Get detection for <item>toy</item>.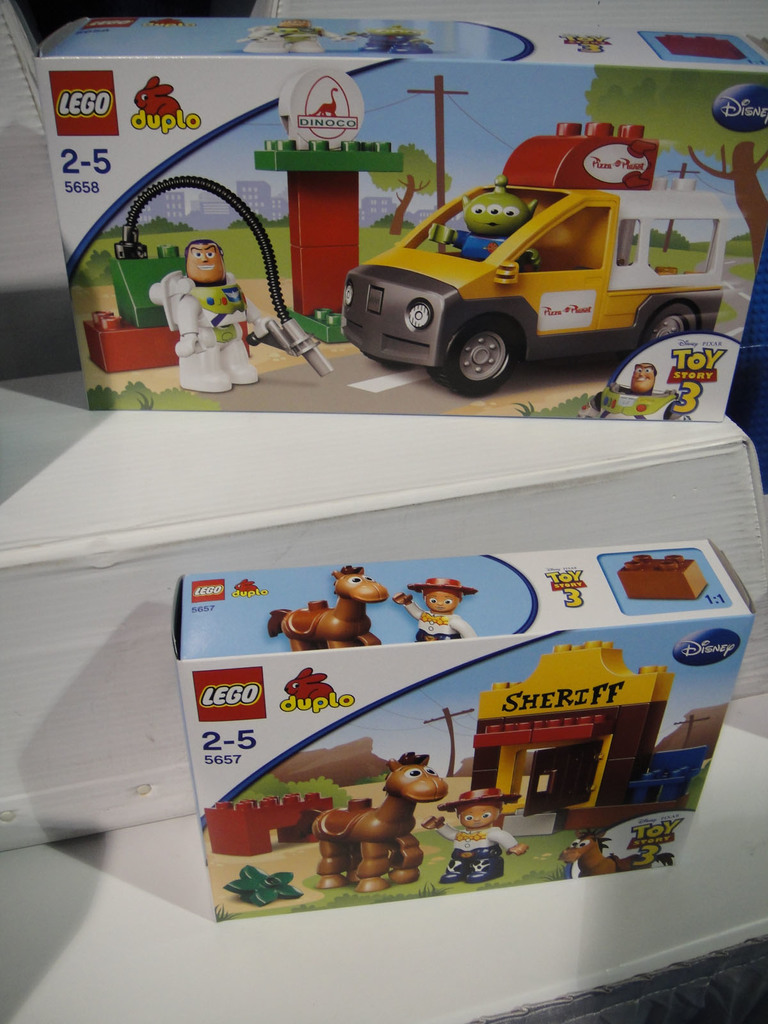
Detection: locate(392, 577, 476, 645).
